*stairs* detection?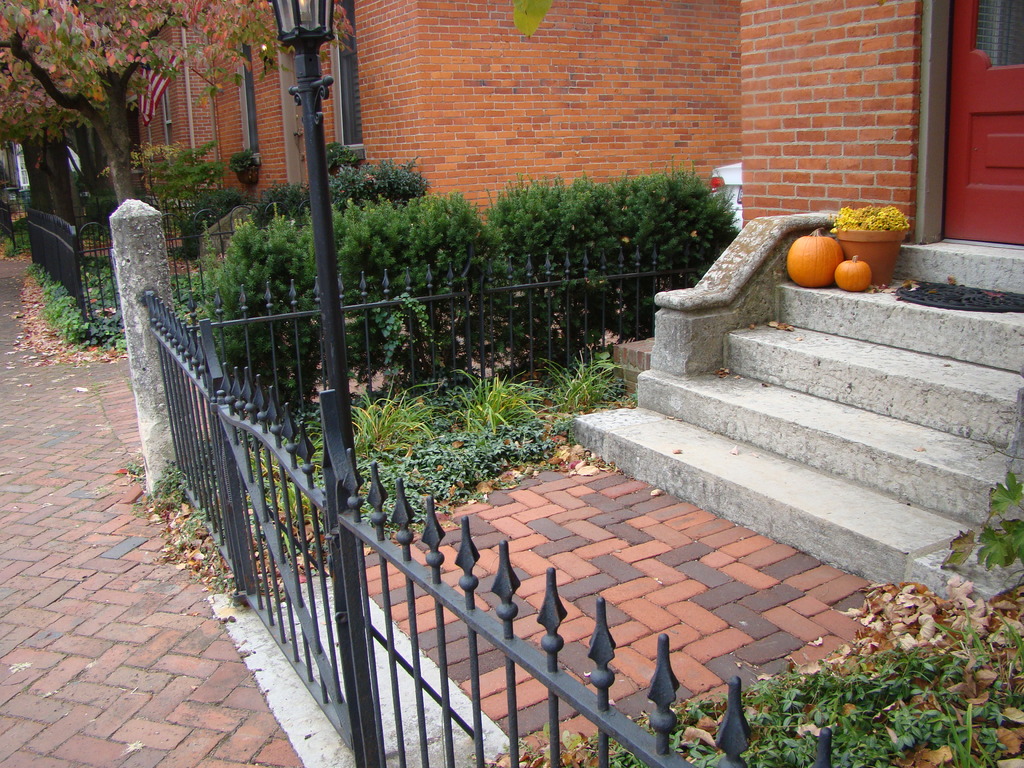
<box>568,235,1023,609</box>
